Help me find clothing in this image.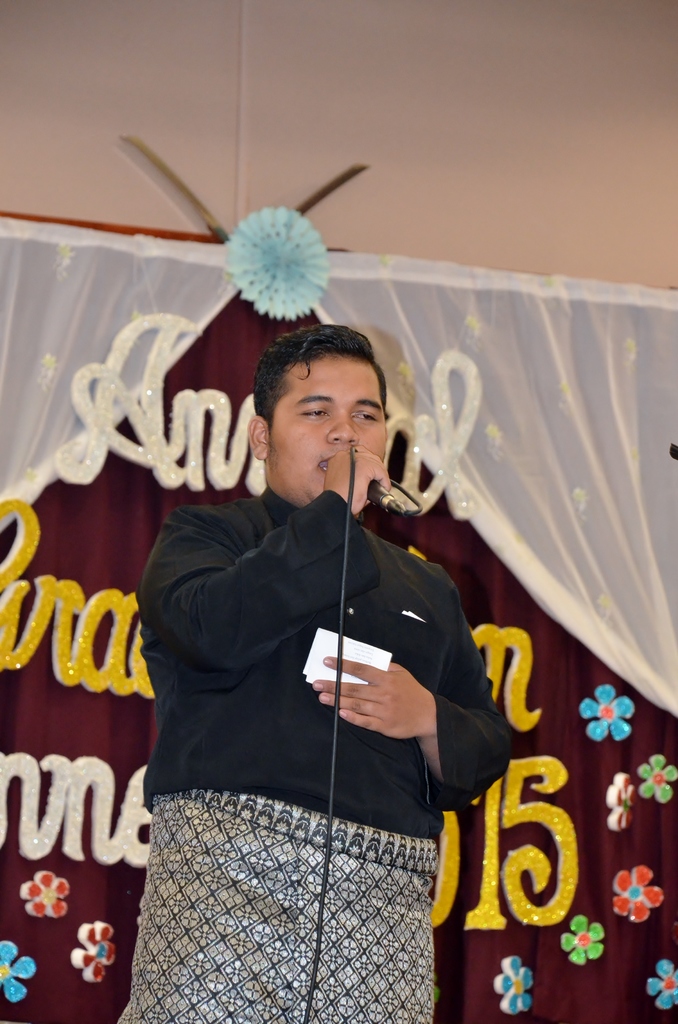
Found it: (106,589,492,993).
